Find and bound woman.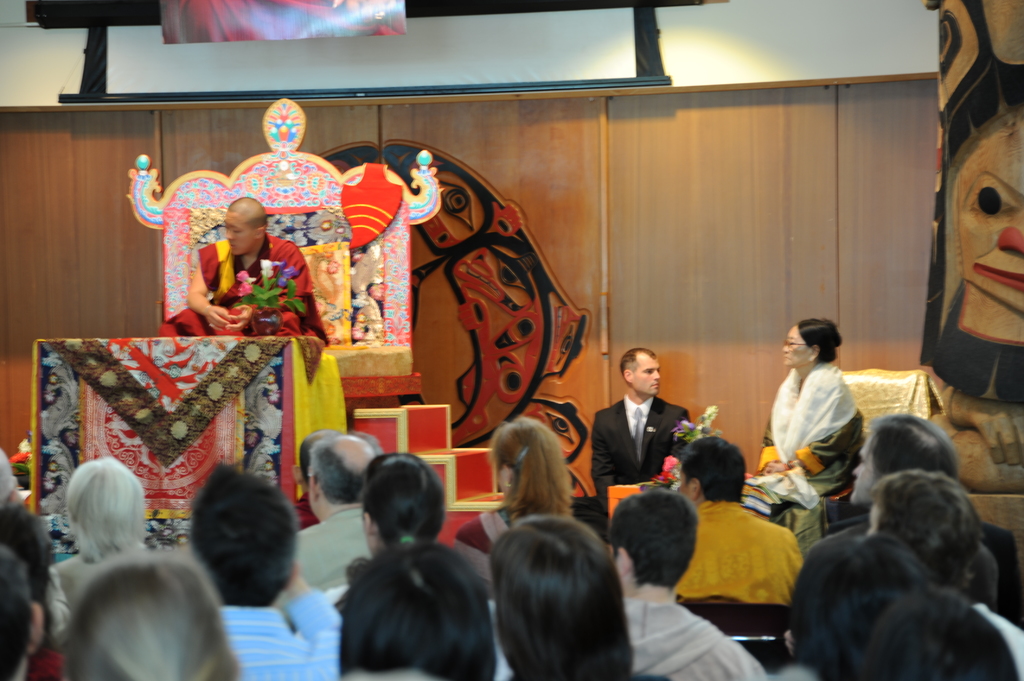
Bound: bbox=[326, 448, 449, 599].
